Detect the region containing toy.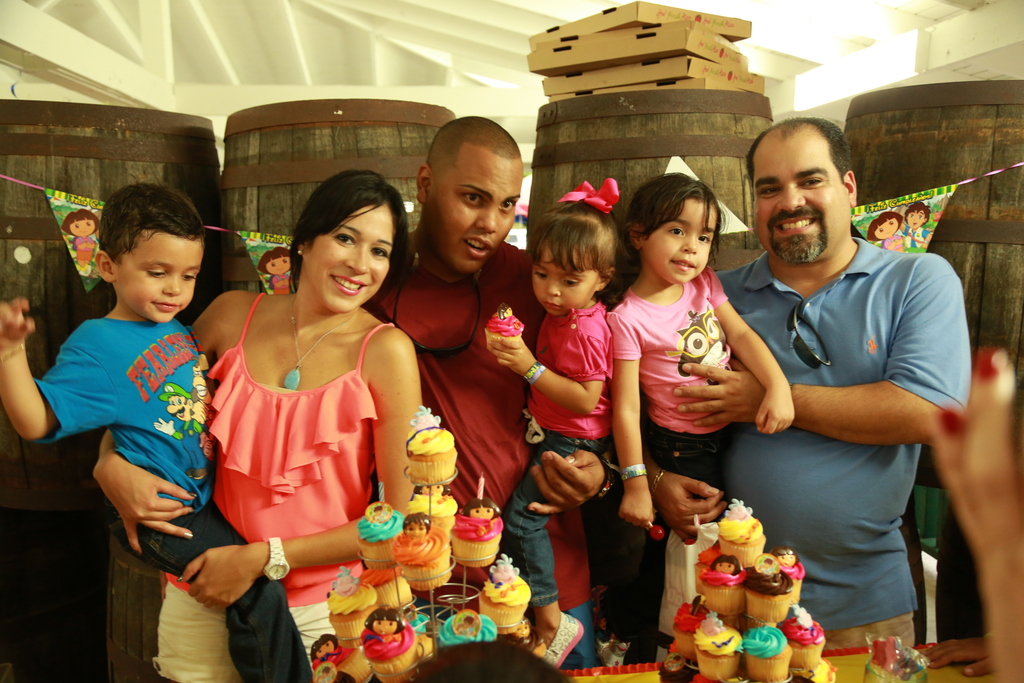
<box>400,509,430,545</box>.
